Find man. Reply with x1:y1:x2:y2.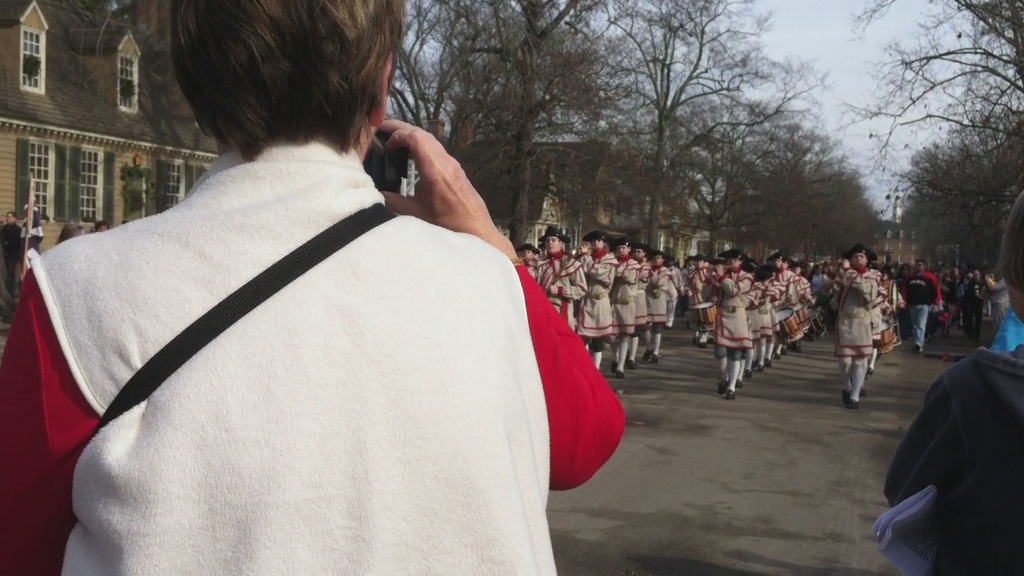
0:0:626:575.
